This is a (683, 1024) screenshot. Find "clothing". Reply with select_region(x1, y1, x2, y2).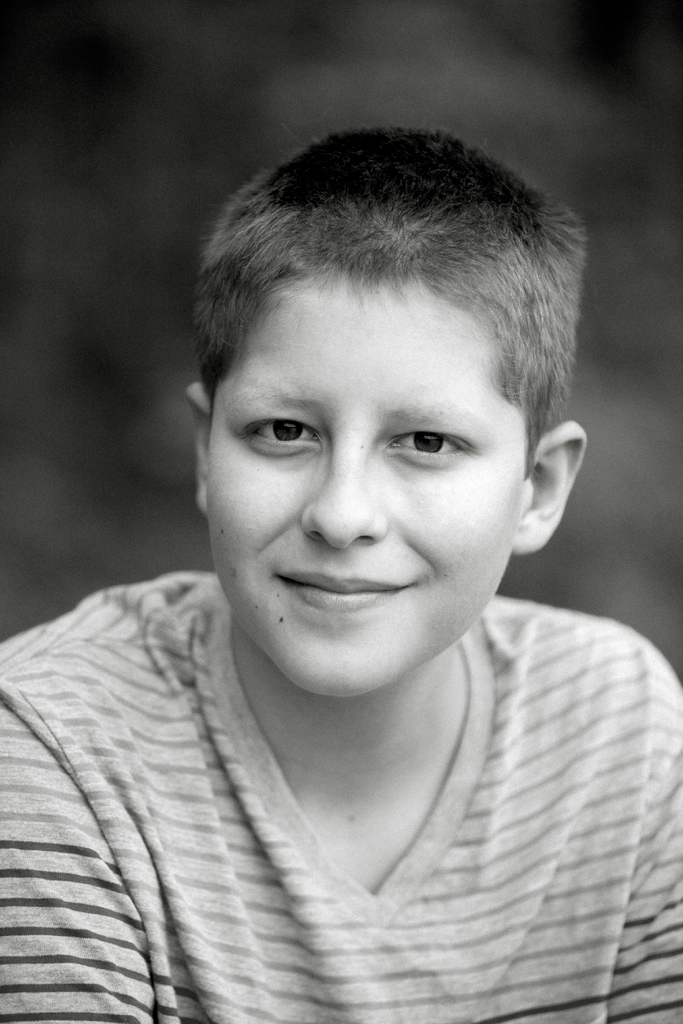
select_region(15, 342, 664, 1023).
